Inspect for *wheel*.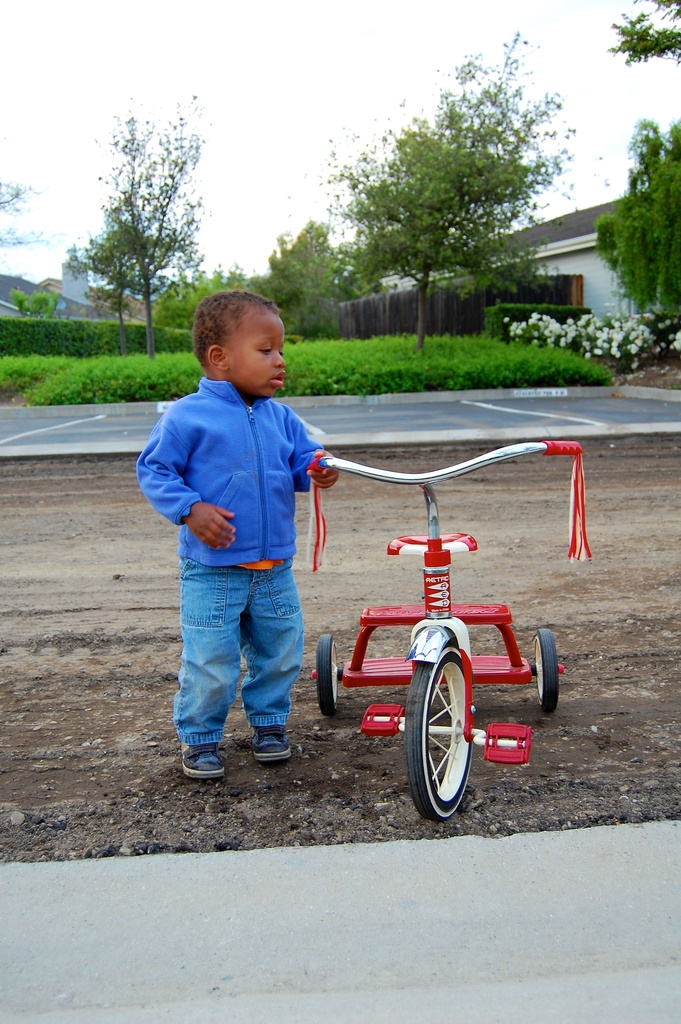
Inspection: 313/632/334/717.
